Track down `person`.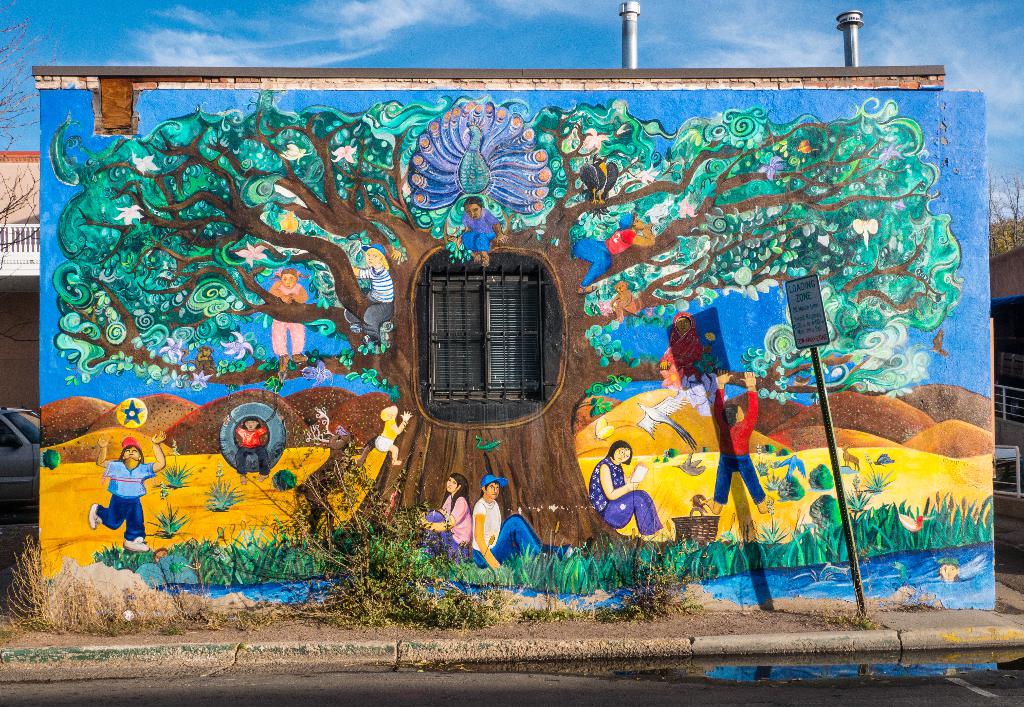
Tracked to <bbox>371, 404, 412, 470</bbox>.
